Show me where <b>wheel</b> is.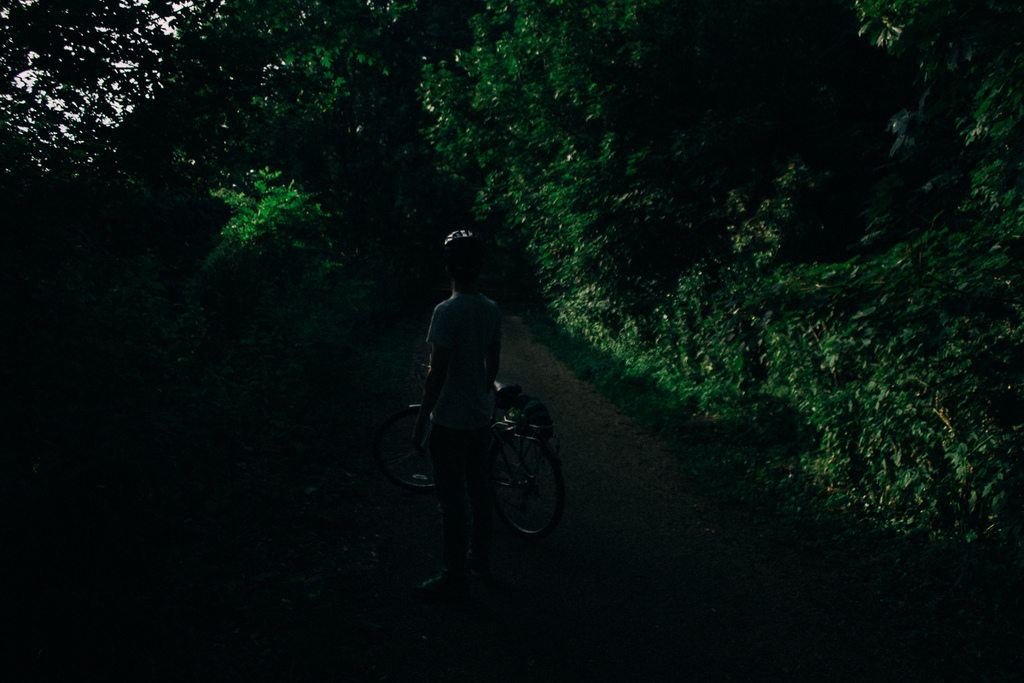
<b>wheel</b> is at 494:414:553:548.
